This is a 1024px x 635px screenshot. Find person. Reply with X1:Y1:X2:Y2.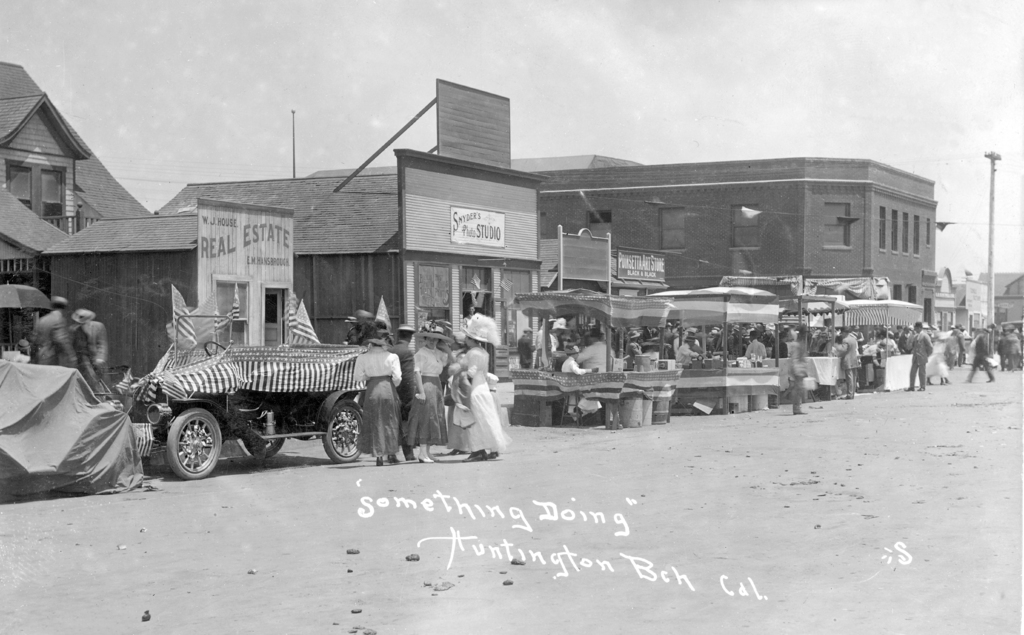
561:346:601:418.
